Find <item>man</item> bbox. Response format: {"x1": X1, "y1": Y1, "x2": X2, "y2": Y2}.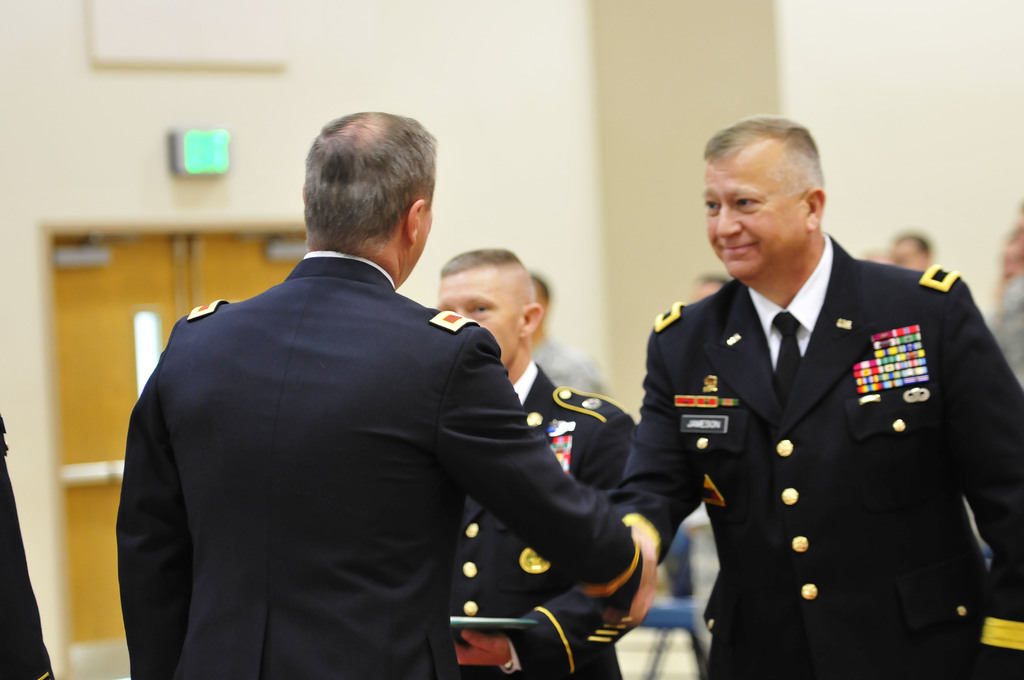
{"x1": 607, "y1": 109, "x2": 1023, "y2": 679}.
